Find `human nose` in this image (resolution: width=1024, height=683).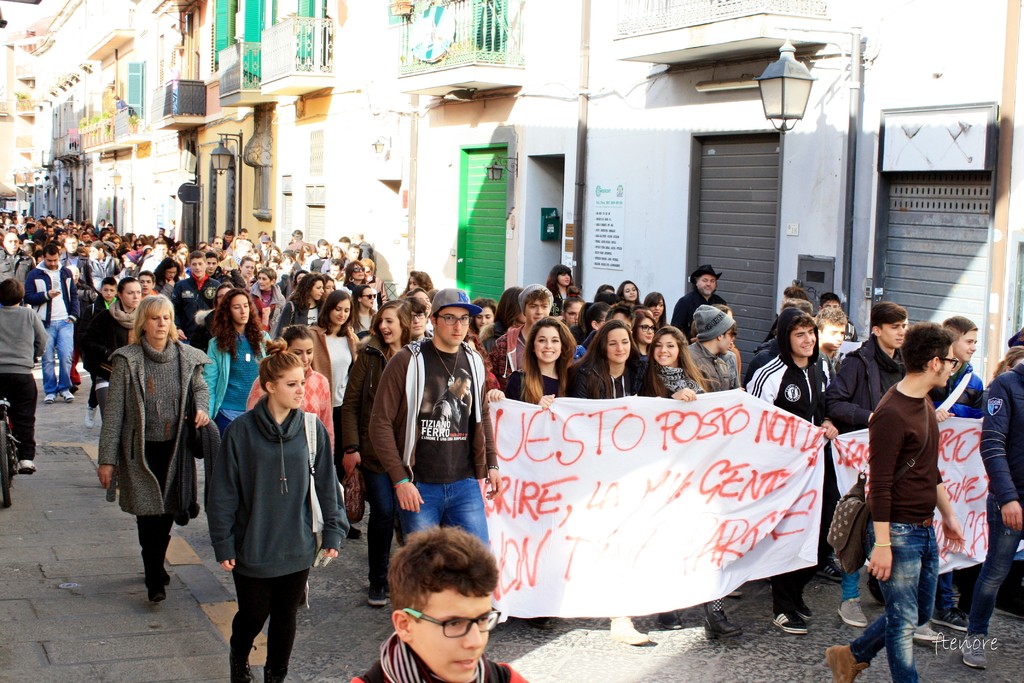
[x1=803, y1=334, x2=814, y2=344].
